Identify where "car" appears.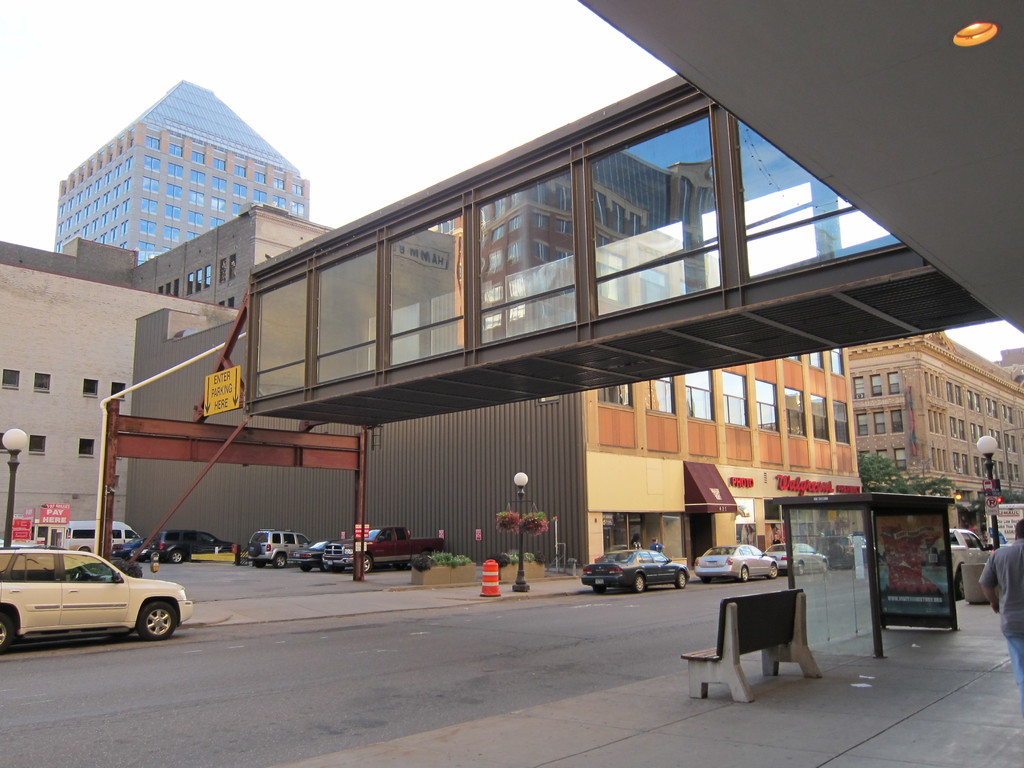
Appears at region(693, 542, 779, 585).
